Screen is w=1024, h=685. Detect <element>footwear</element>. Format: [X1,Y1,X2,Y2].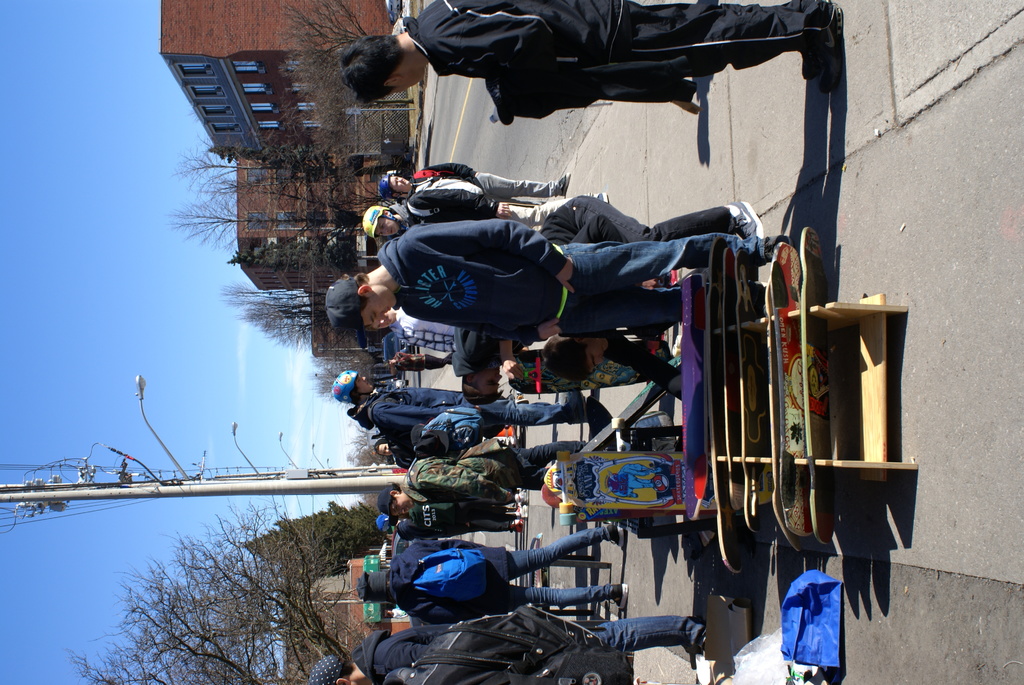
[799,0,831,83].
